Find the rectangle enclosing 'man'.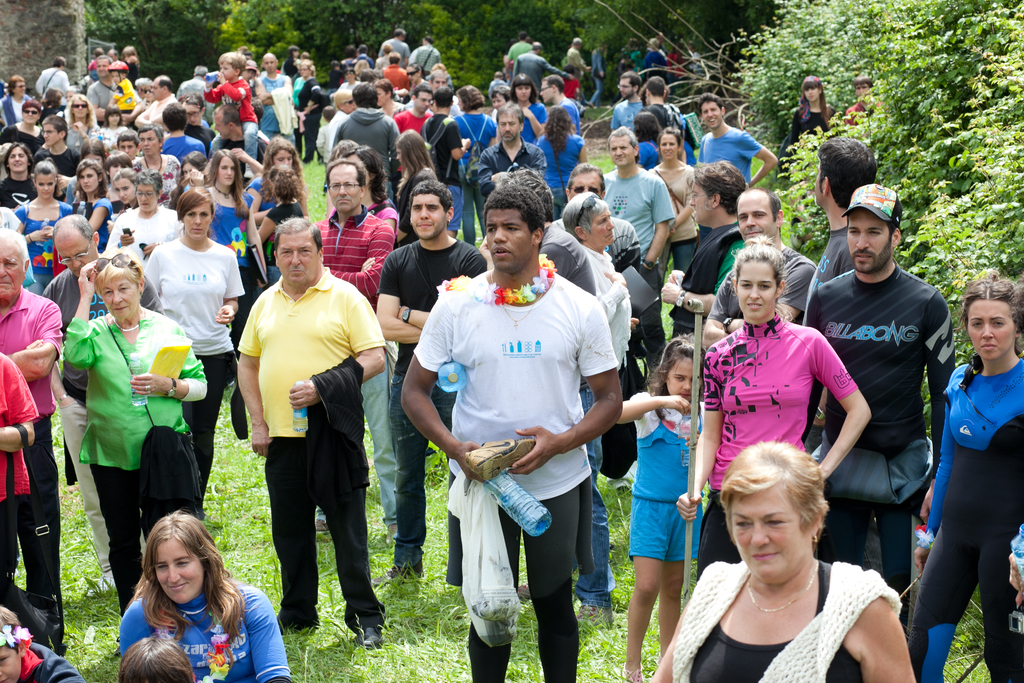
locate(378, 27, 409, 68).
